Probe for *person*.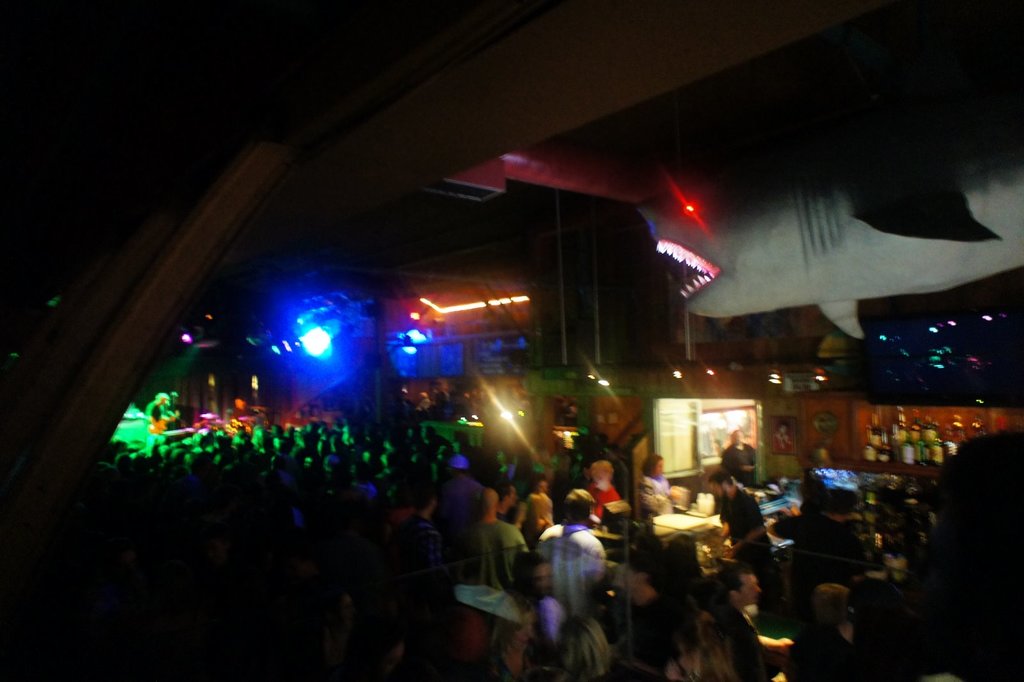
Probe result: (x1=716, y1=564, x2=795, y2=669).
